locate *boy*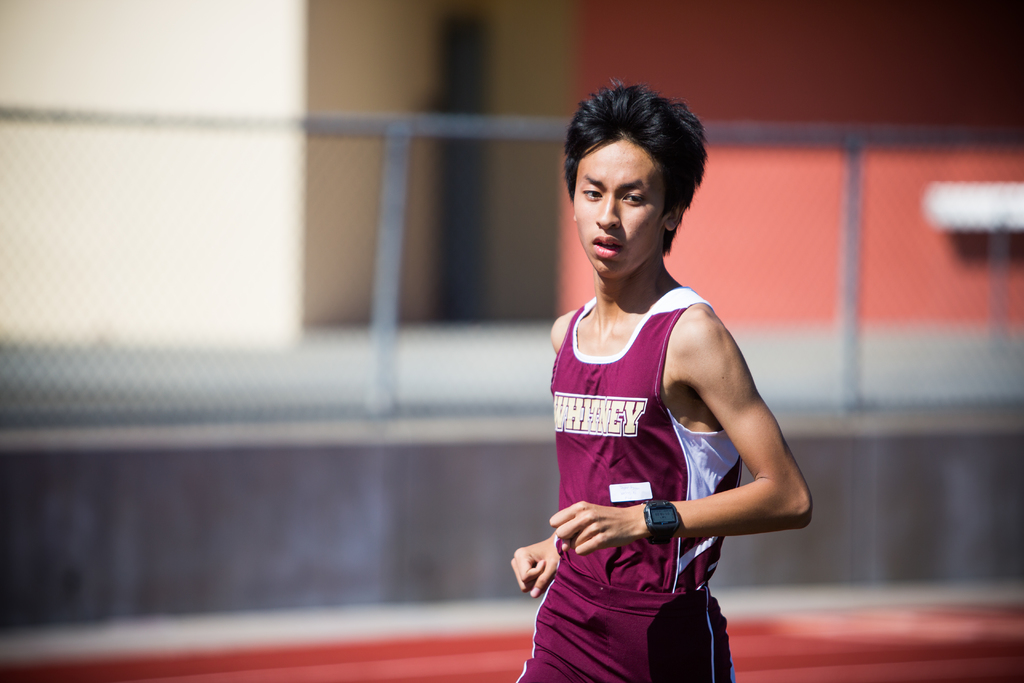
(507,82,811,682)
